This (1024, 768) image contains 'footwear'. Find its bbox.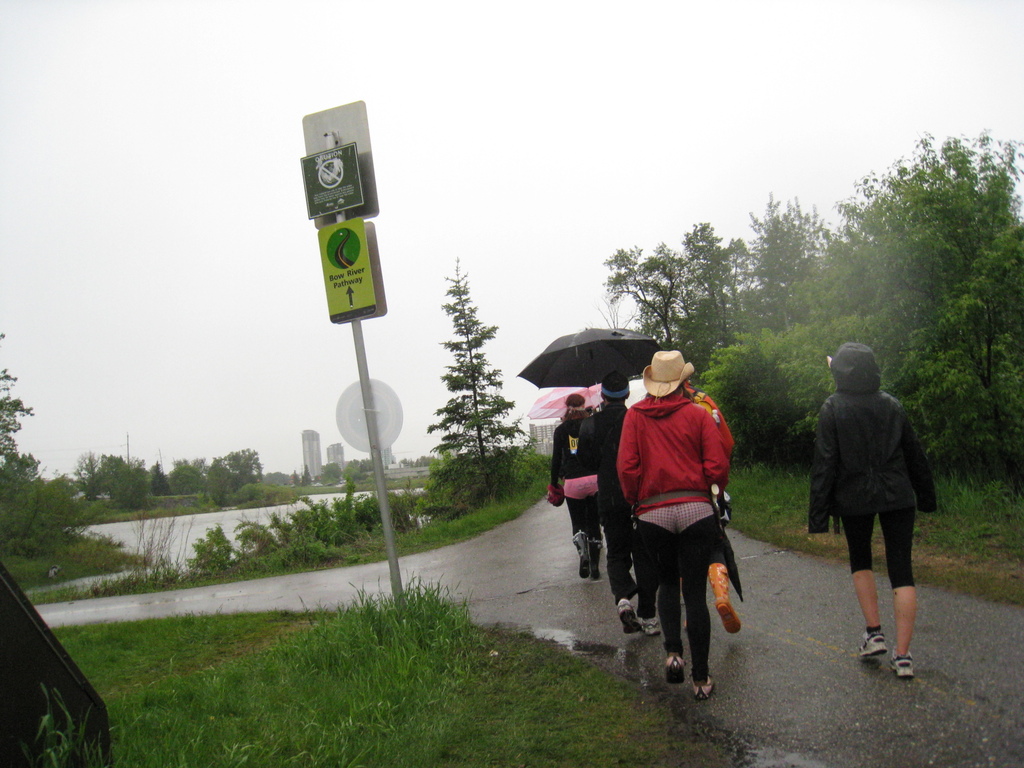
(left=642, top=614, right=660, bottom=635).
